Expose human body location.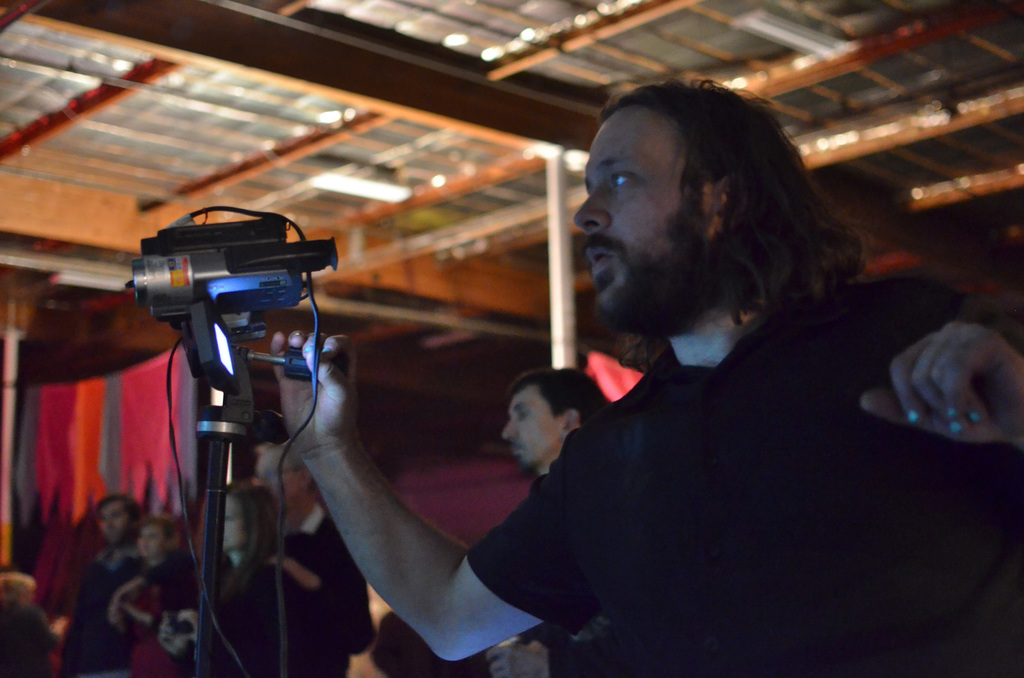
Exposed at 54, 538, 131, 677.
